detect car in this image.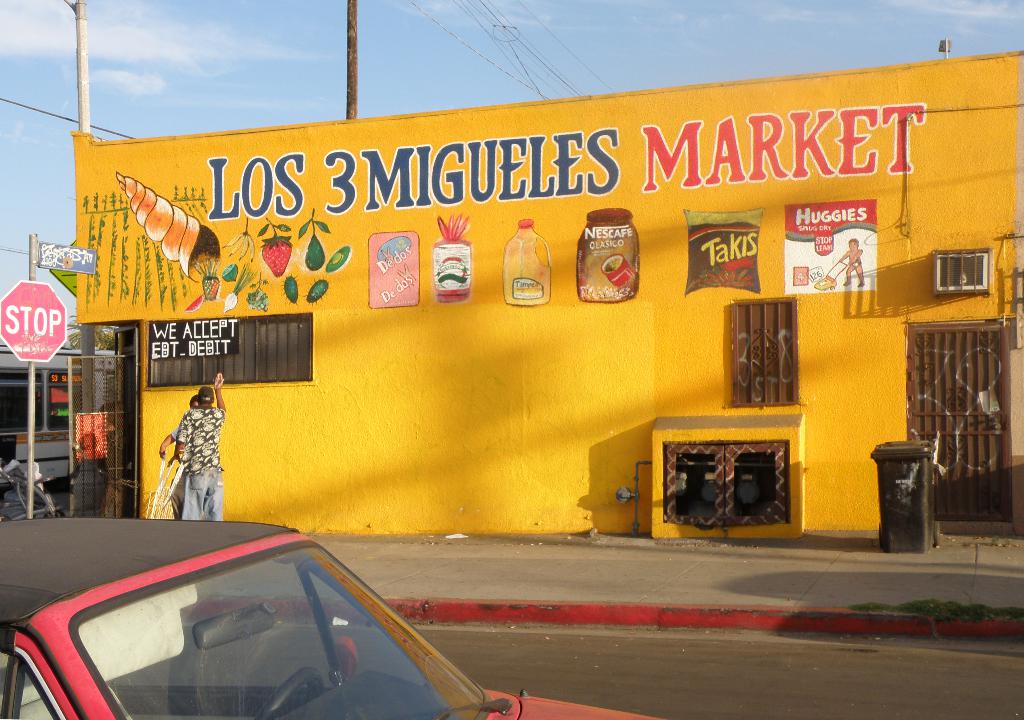
Detection: rect(0, 519, 664, 719).
